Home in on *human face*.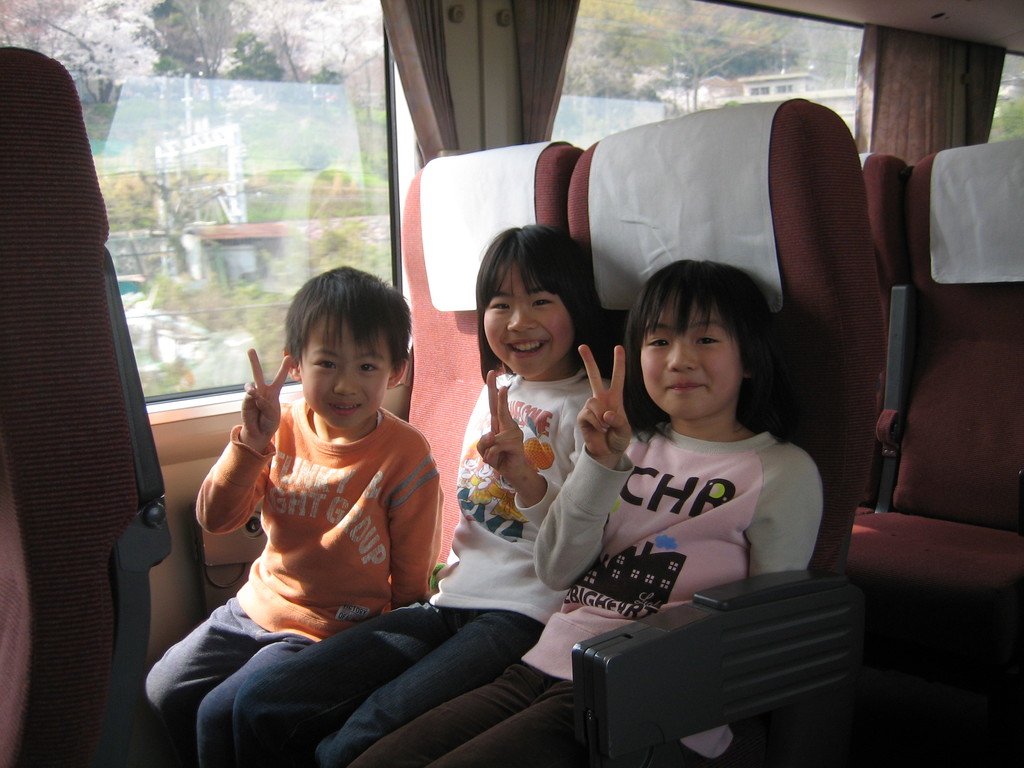
Homed in at l=300, t=310, r=393, b=429.
